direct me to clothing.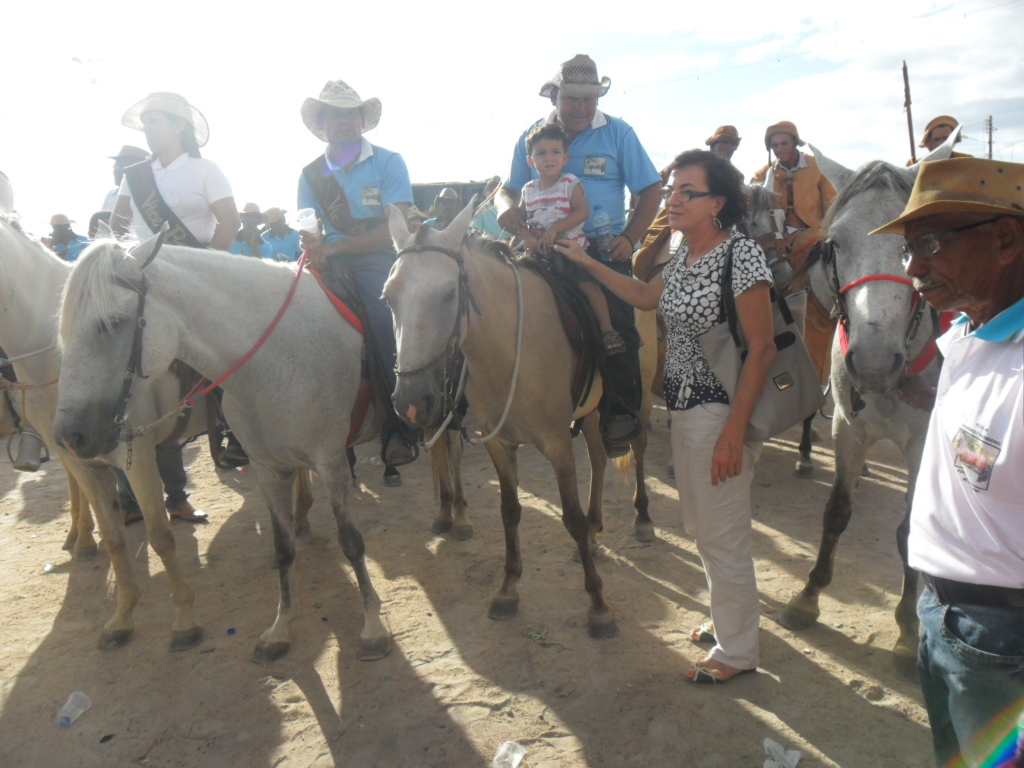
Direction: 297/129/415/443.
